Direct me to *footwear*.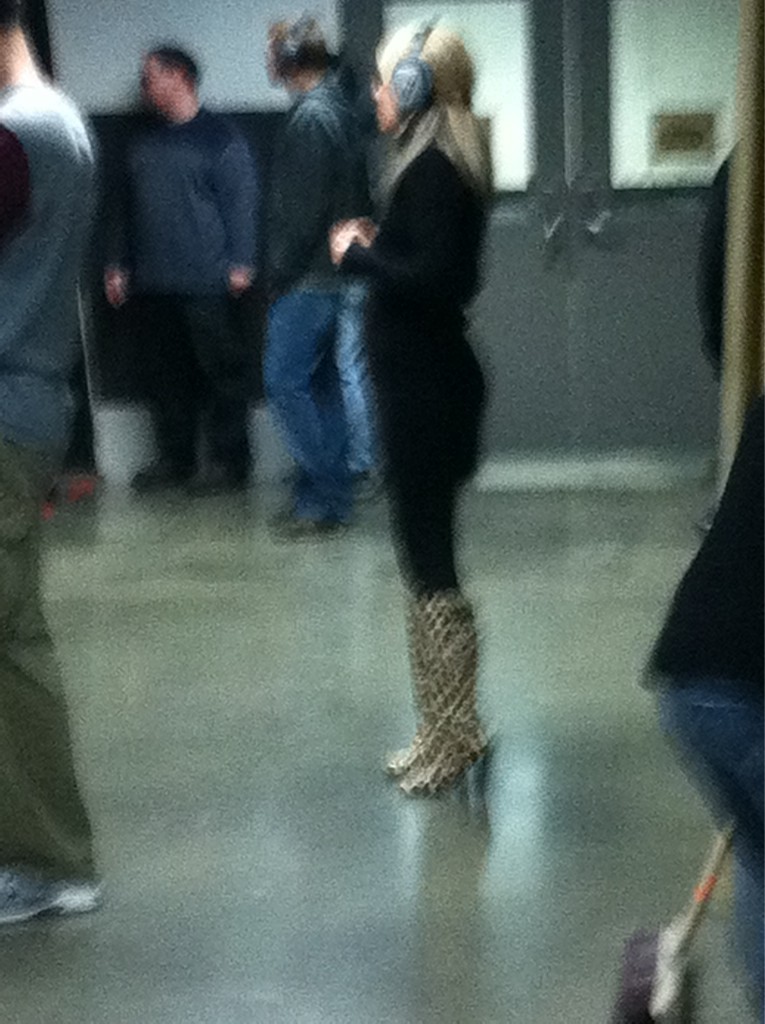
Direction: (x1=262, y1=492, x2=350, y2=552).
